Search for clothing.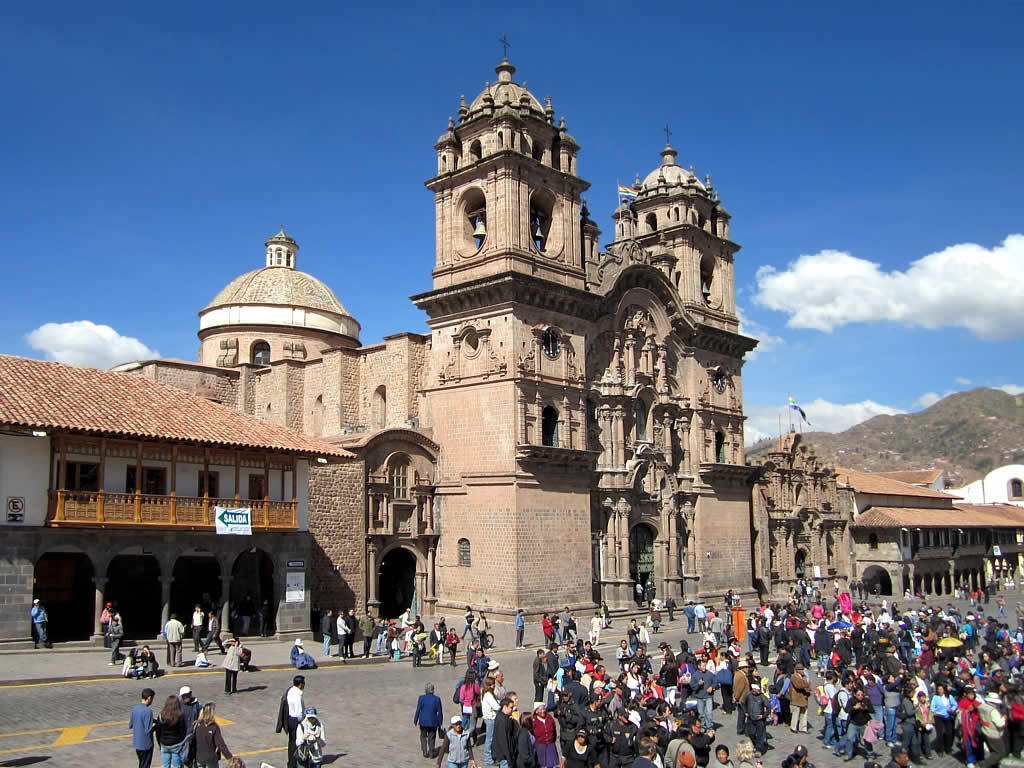
Found at bbox=[290, 640, 316, 670].
